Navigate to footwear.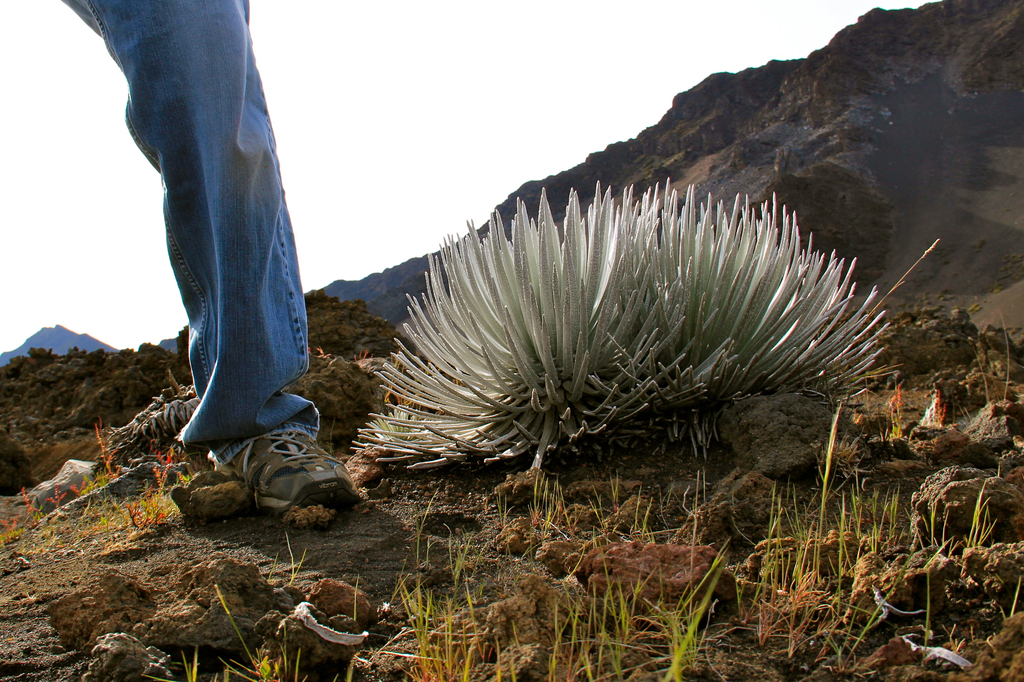
Navigation target: 216 419 351 510.
